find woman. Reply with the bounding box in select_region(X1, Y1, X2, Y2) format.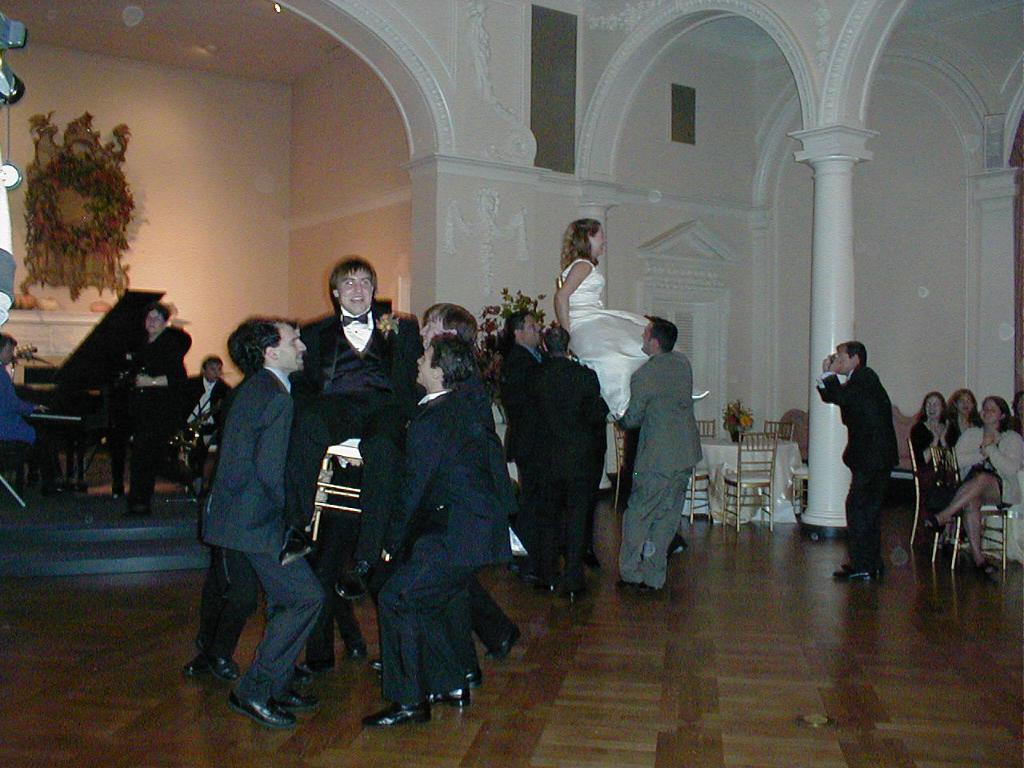
select_region(906, 387, 951, 547).
